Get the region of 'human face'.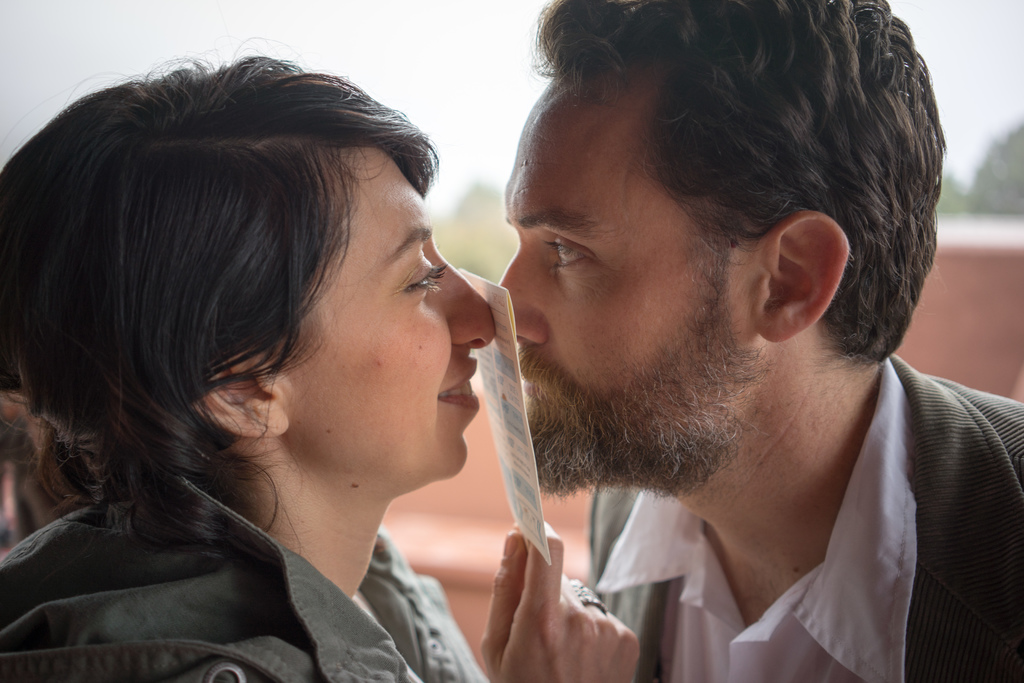
290:149:495:476.
